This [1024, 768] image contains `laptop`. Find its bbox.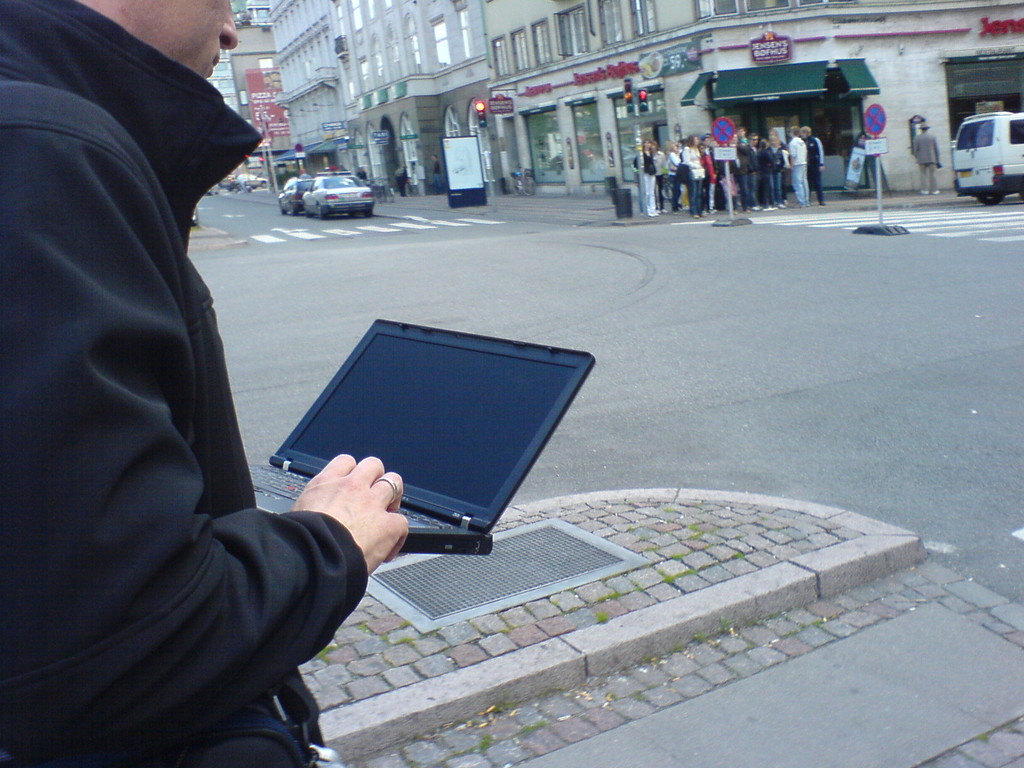
{"x1": 202, "y1": 317, "x2": 597, "y2": 621}.
